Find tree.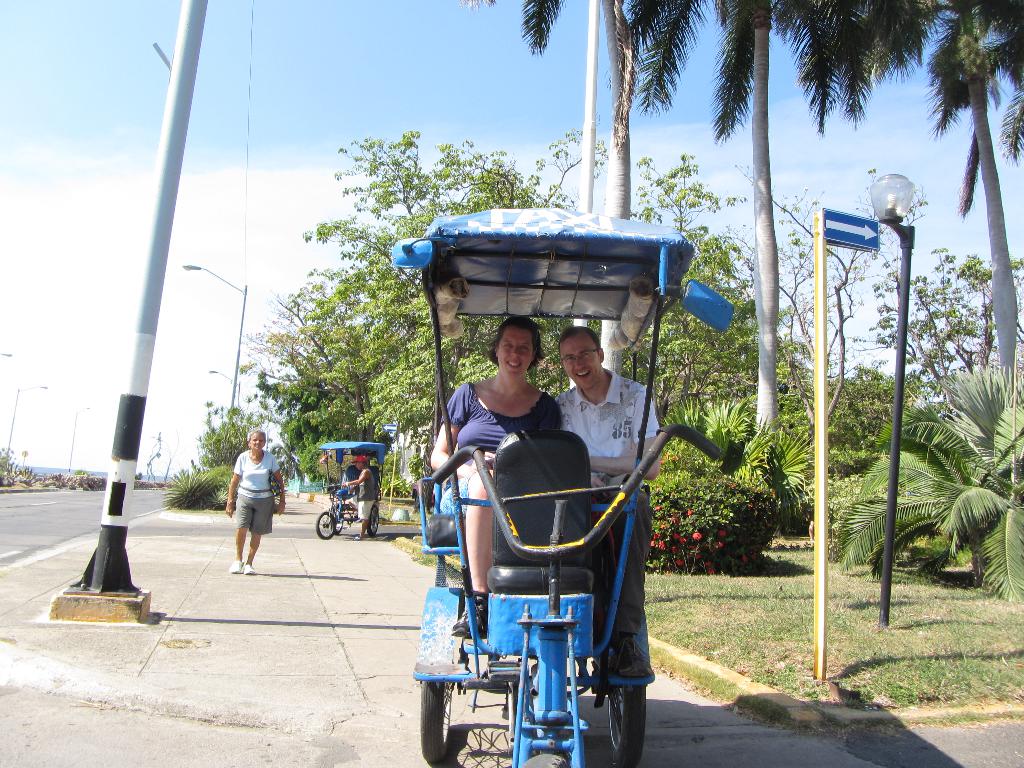
x1=18, y1=451, x2=30, y2=476.
